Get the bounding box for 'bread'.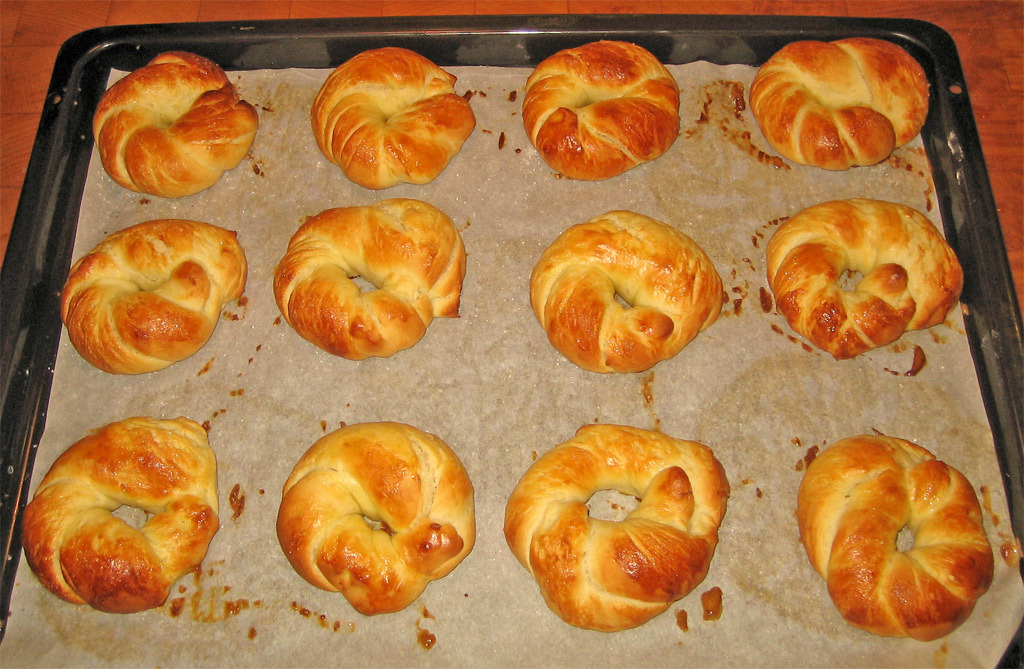
crop(504, 422, 733, 632).
